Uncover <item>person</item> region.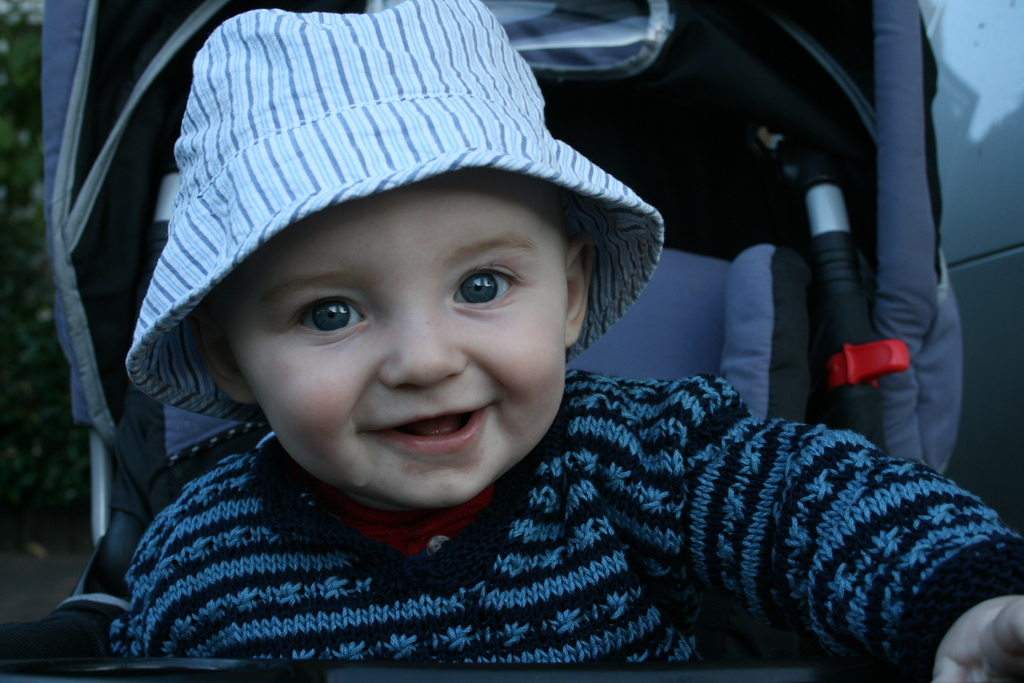
Uncovered: region(87, 46, 910, 682).
